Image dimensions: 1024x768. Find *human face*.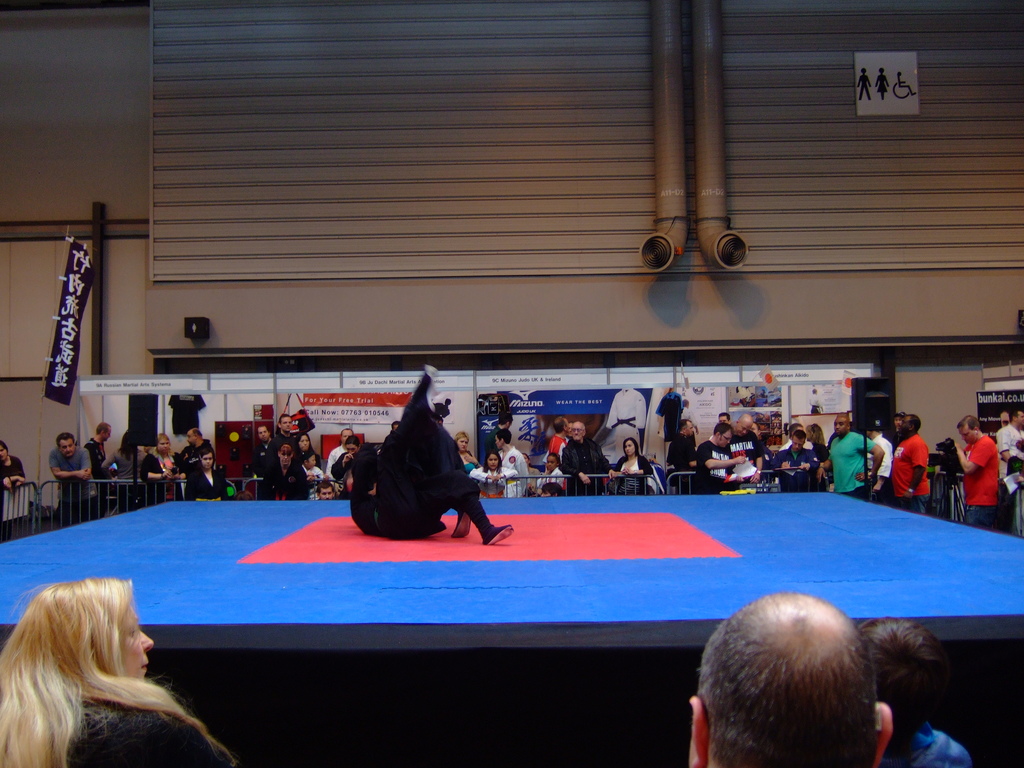
<box>956,428,973,445</box>.
